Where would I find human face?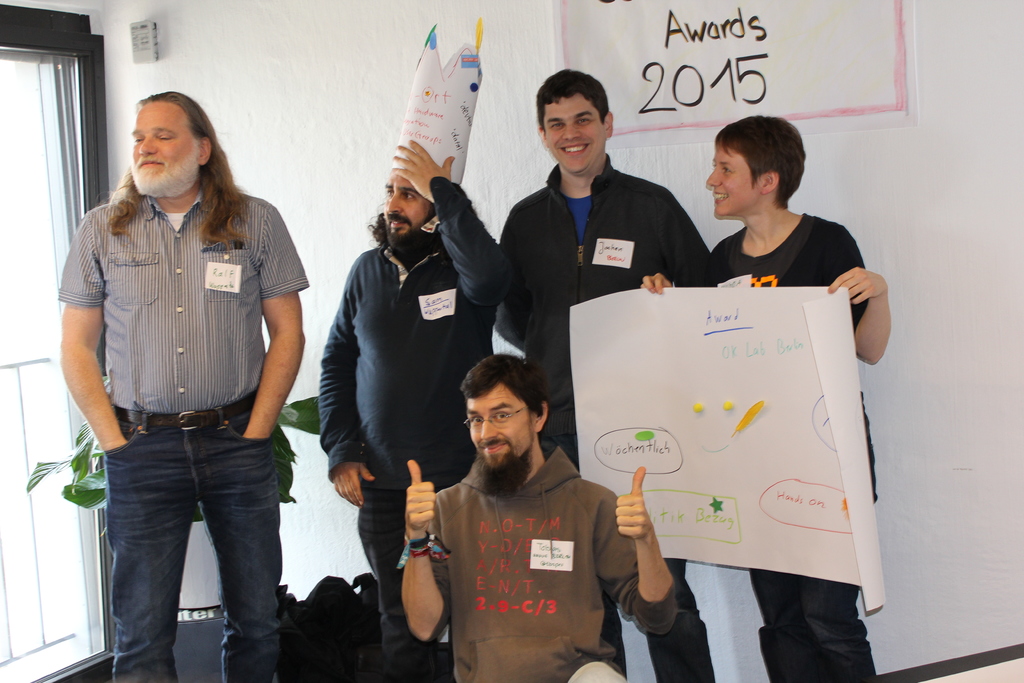
At BBox(383, 168, 429, 247).
